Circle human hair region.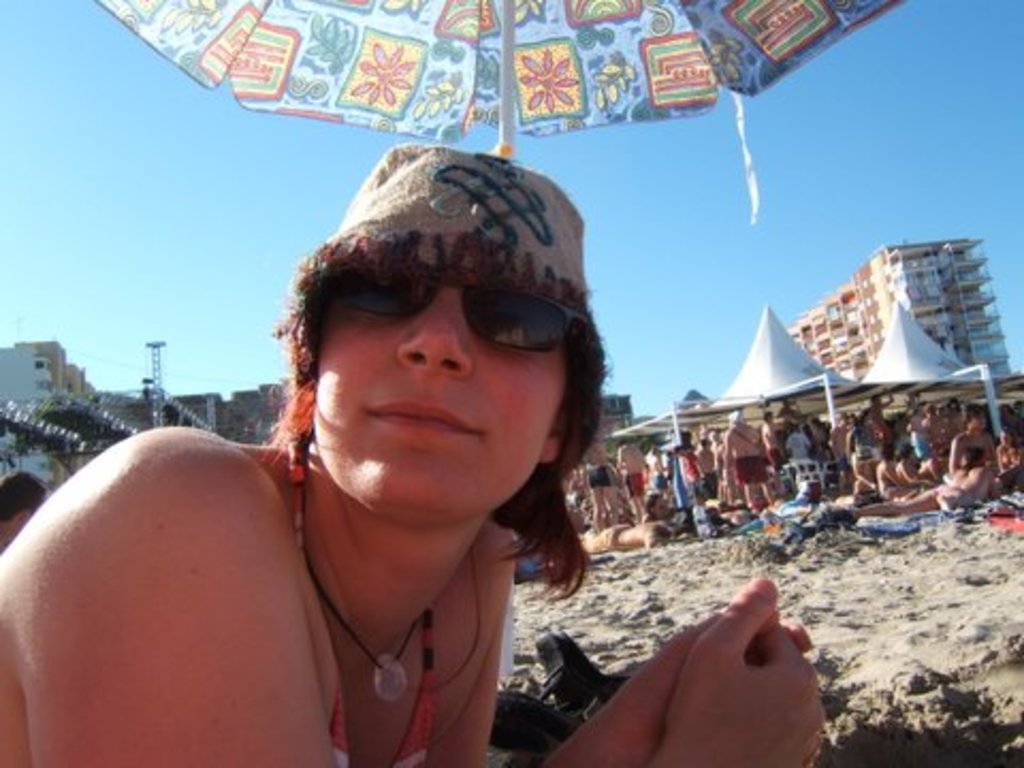
Region: {"left": 0, "top": 469, "right": 49, "bottom": 521}.
